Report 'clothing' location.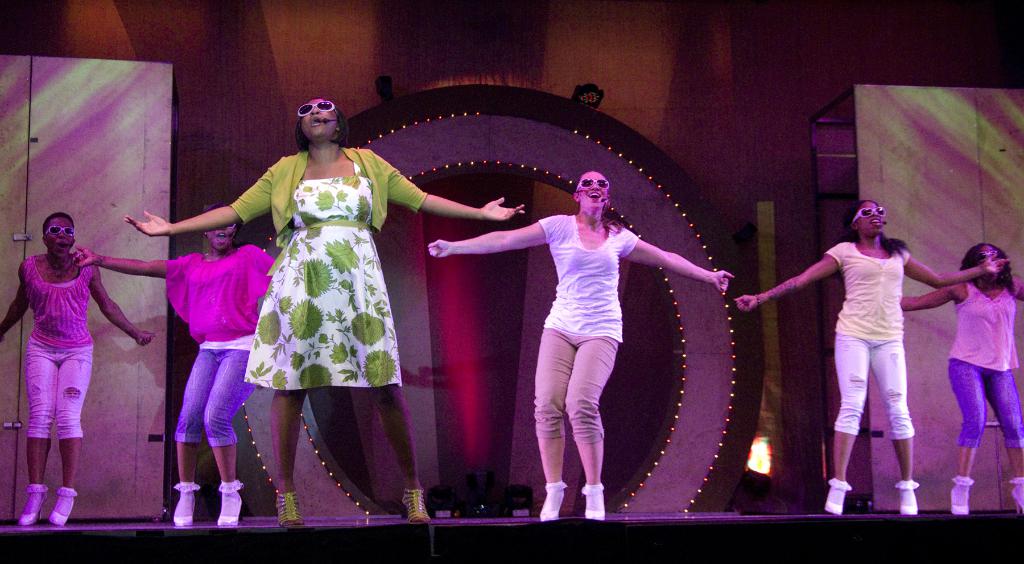
Report: x1=942 y1=274 x2=1023 y2=452.
